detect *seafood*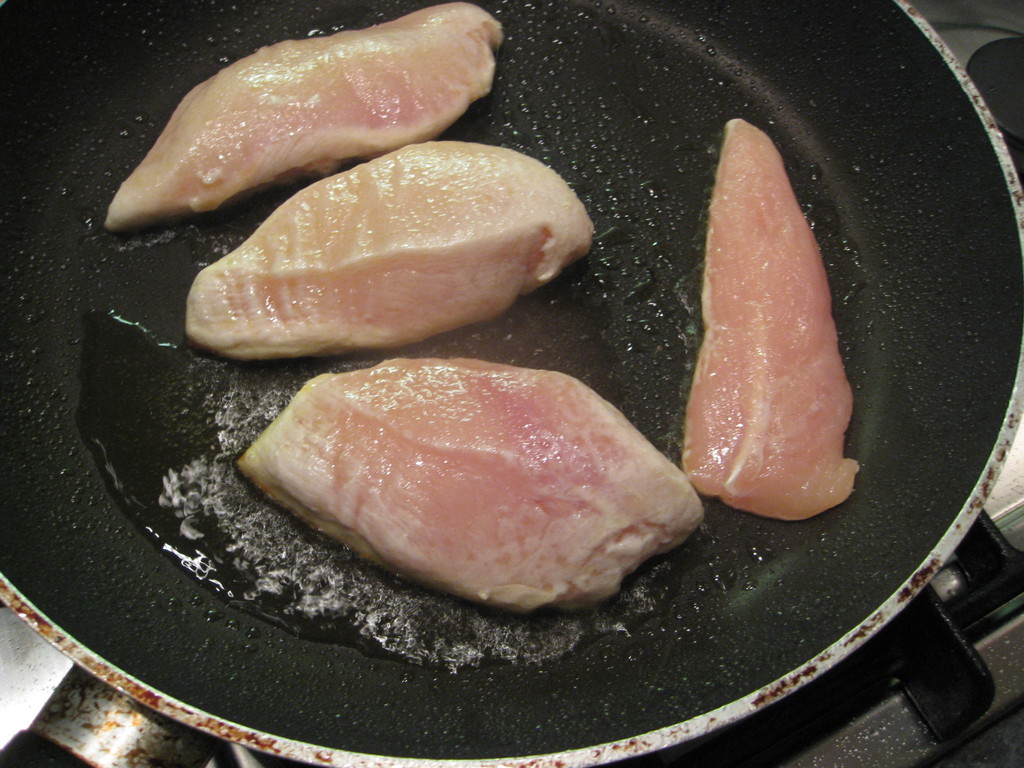
{"left": 234, "top": 356, "right": 703, "bottom": 609}
